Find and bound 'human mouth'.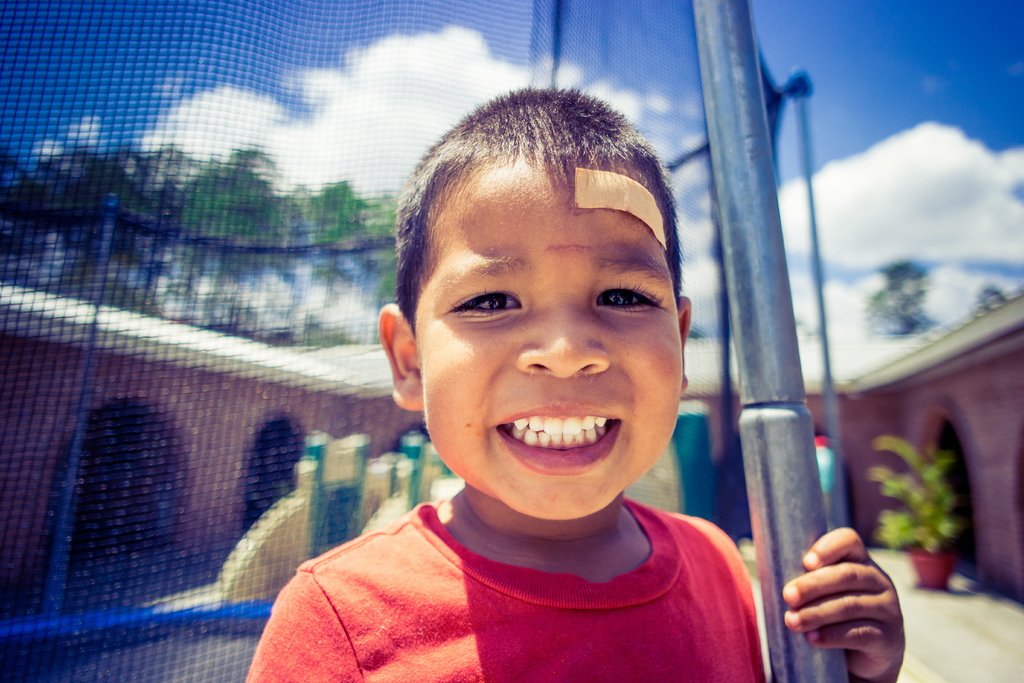
Bound: [490, 397, 624, 477].
